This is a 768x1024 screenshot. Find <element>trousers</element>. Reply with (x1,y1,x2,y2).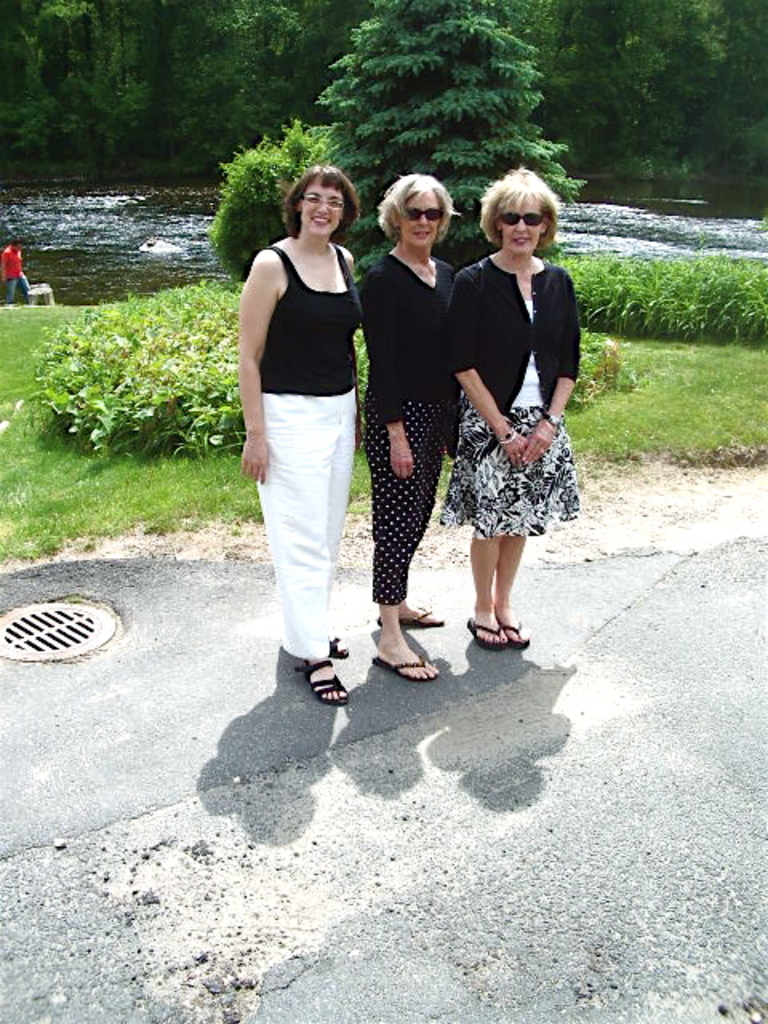
(258,387,360,656).
